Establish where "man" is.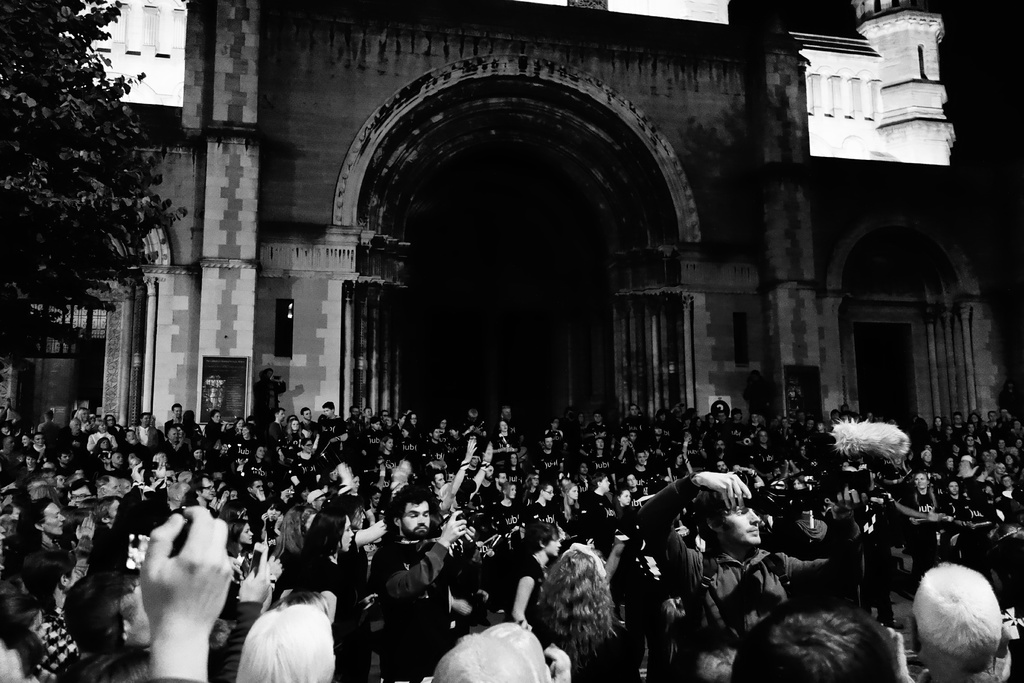
Established at select_region(429, 427, 437, 448).
